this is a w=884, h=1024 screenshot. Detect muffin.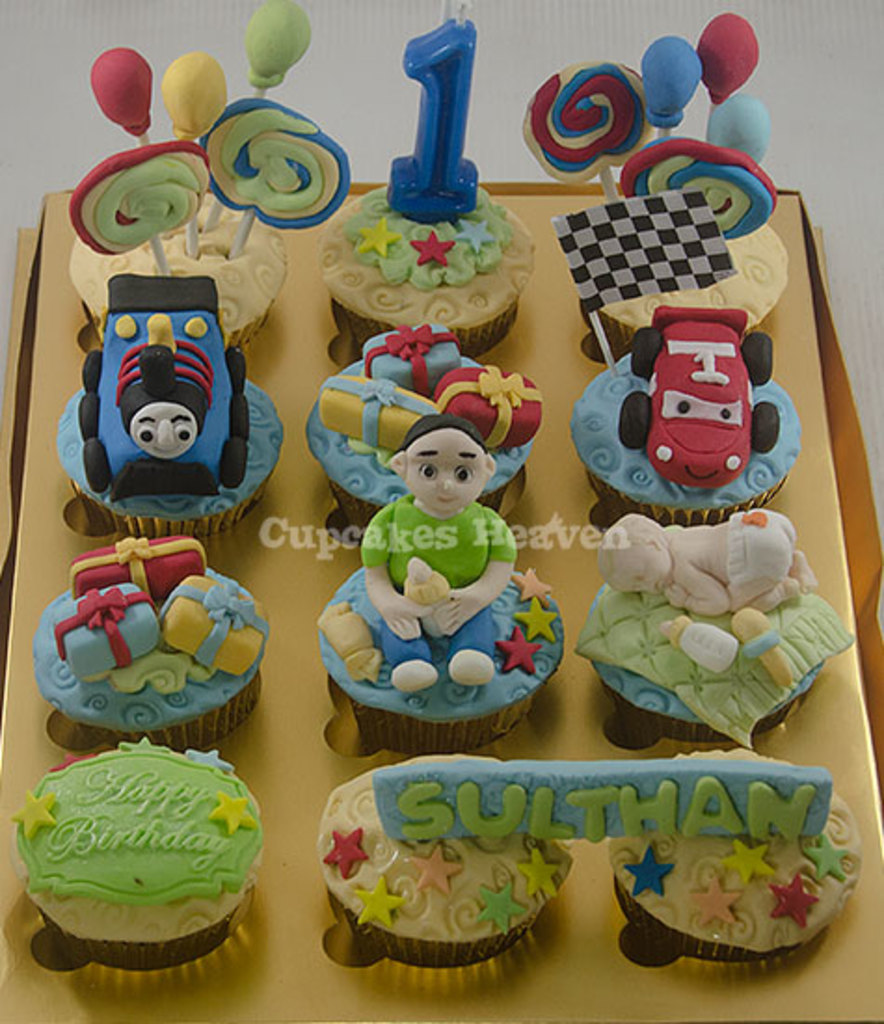
region(71, 0, 350, 359).
